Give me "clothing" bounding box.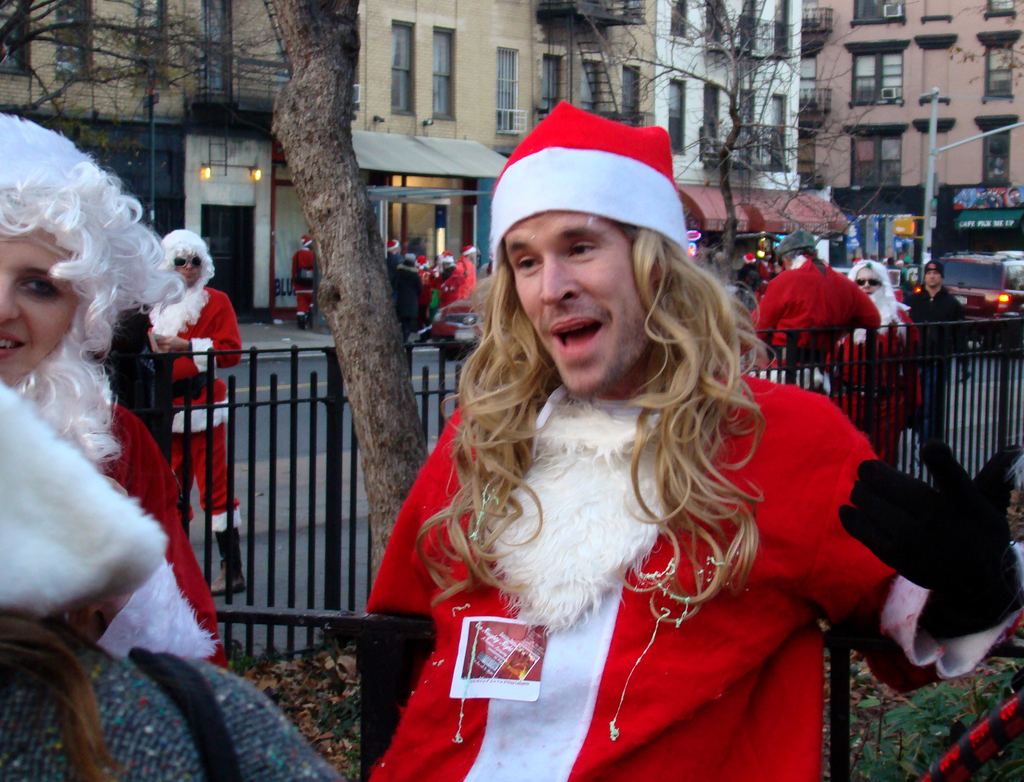
756 226 886 374.
